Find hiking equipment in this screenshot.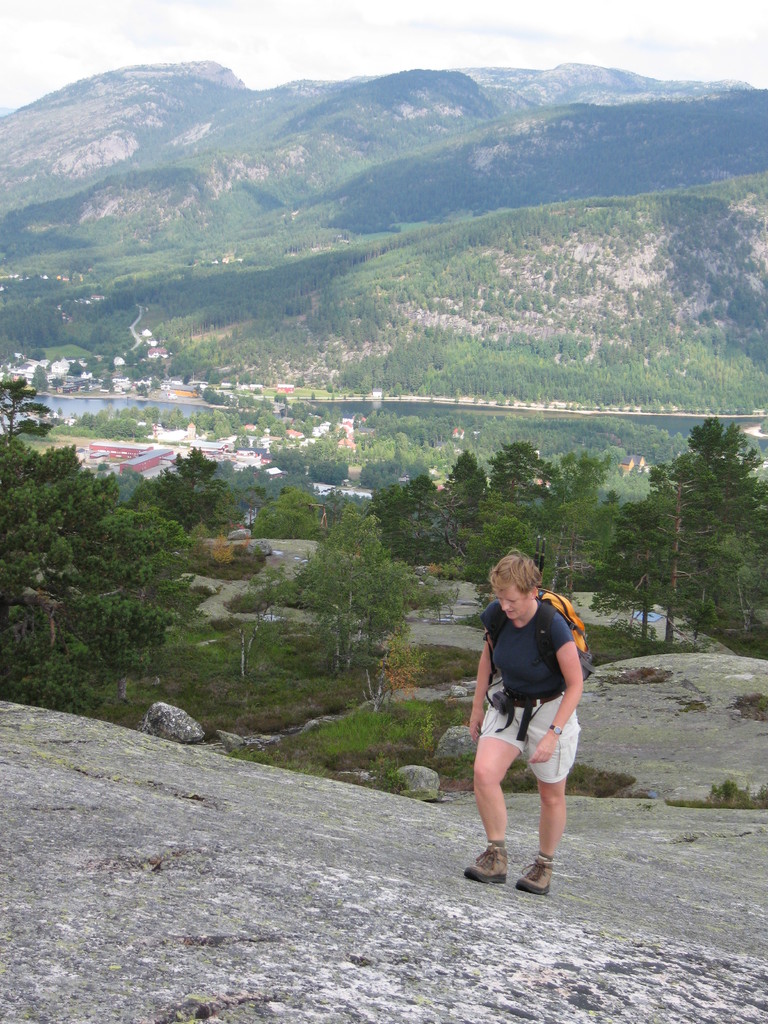
The bounding box for hiking equipment is bbox=[479, 596, 596, 739].
